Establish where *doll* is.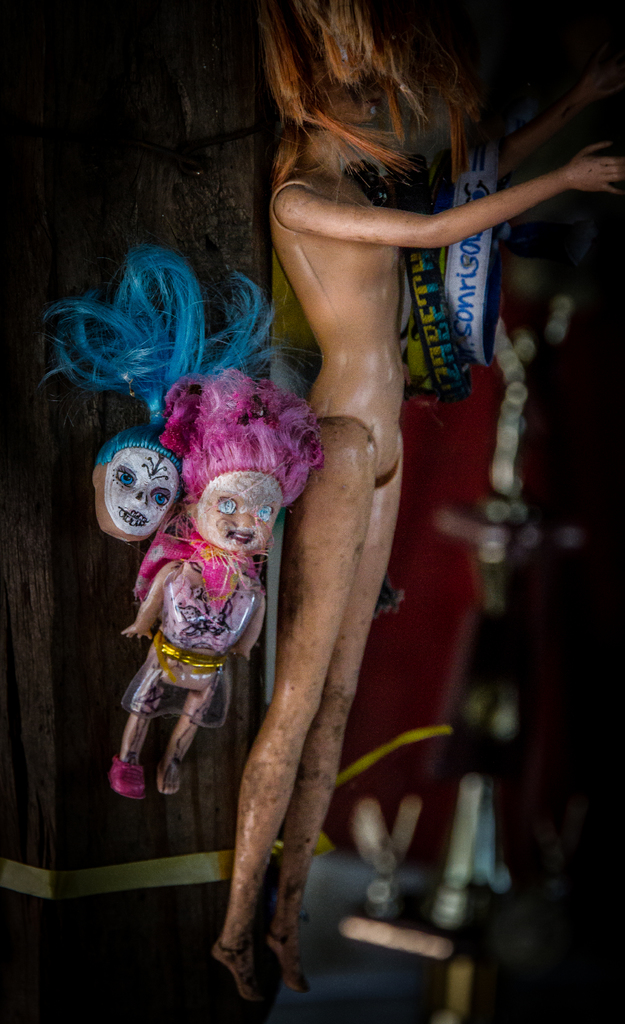
Established at select_region(114, 362, 330, 802).
